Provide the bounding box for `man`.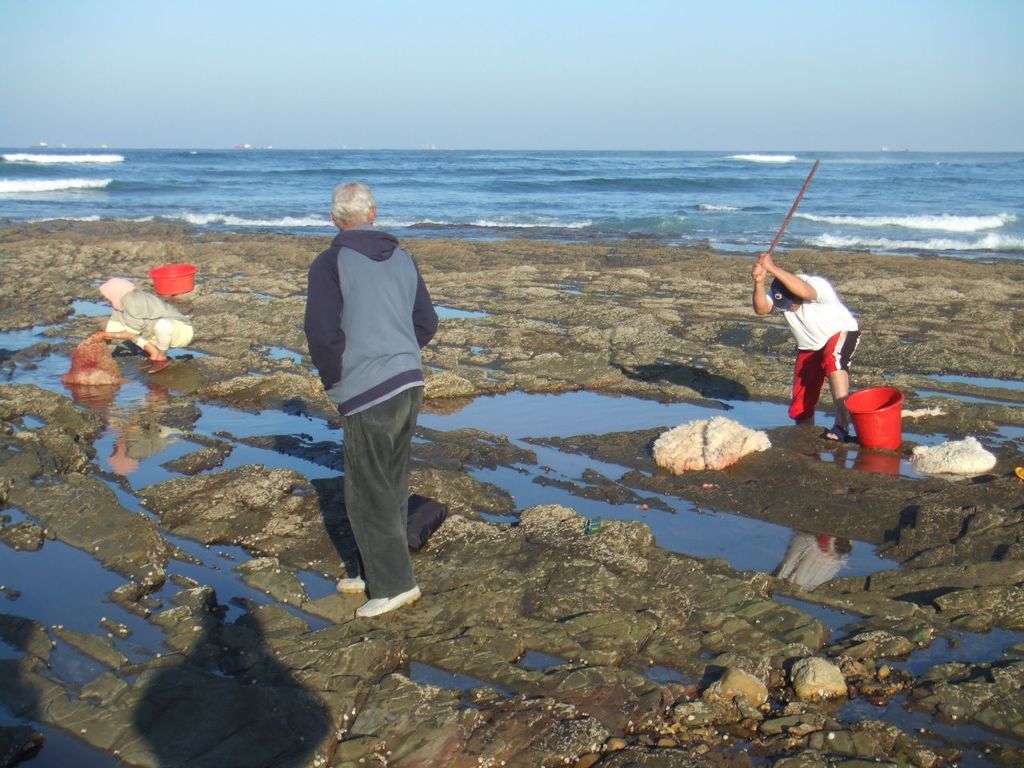
x1=86, y1=274, x2=195, y2=374.
